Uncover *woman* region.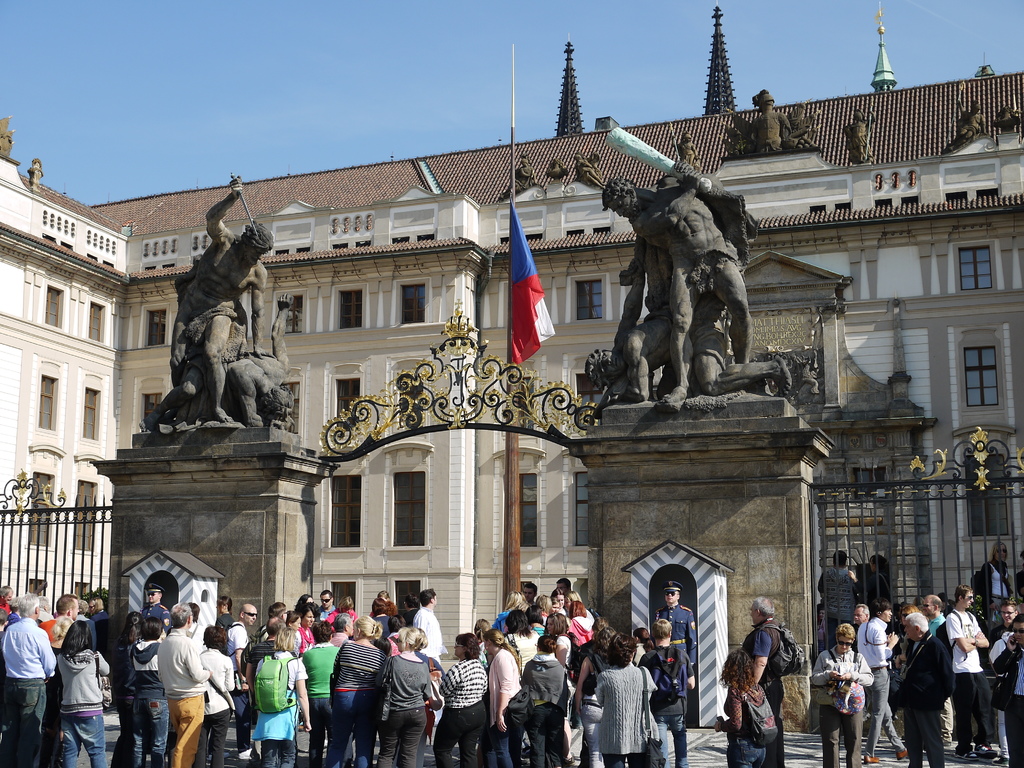
Uncovered: (712,651,765,767).
